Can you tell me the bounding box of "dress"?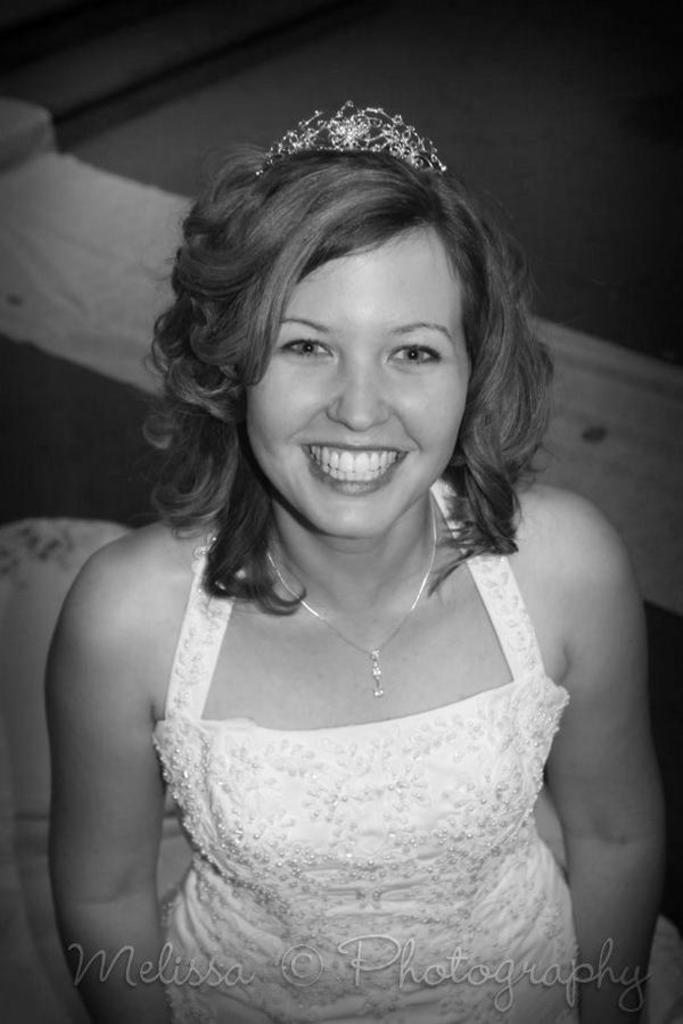
box=[147, 471, 584, 1023].
